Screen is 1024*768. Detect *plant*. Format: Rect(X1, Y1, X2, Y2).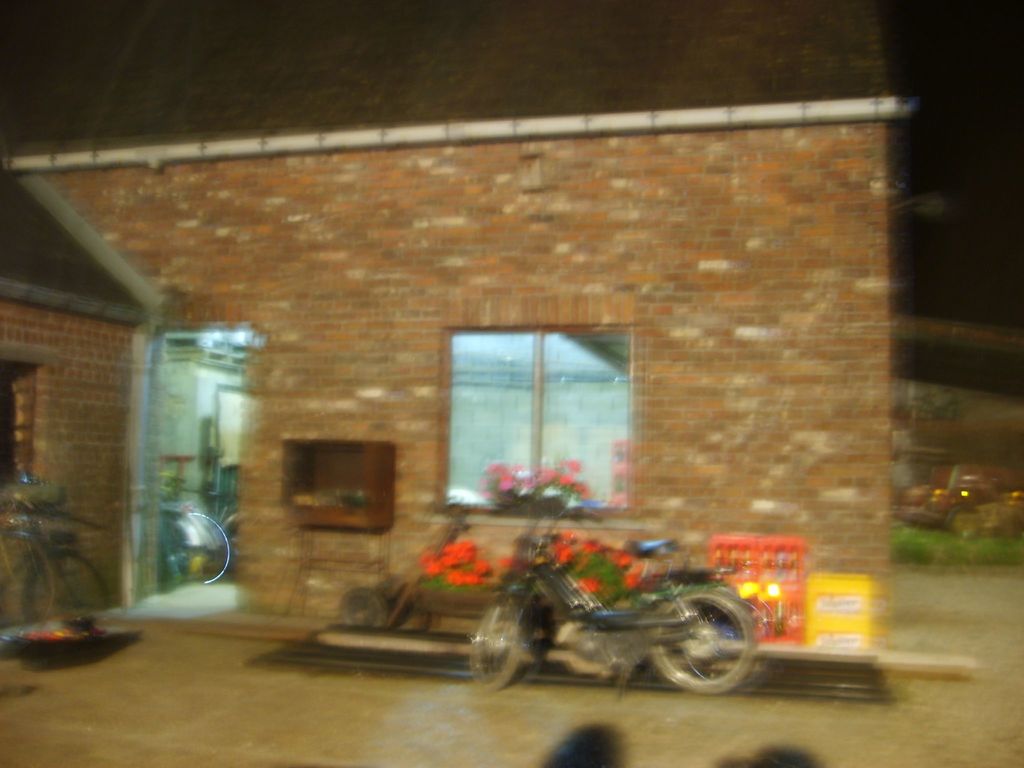
Rect(478, 458, 522, 504).
